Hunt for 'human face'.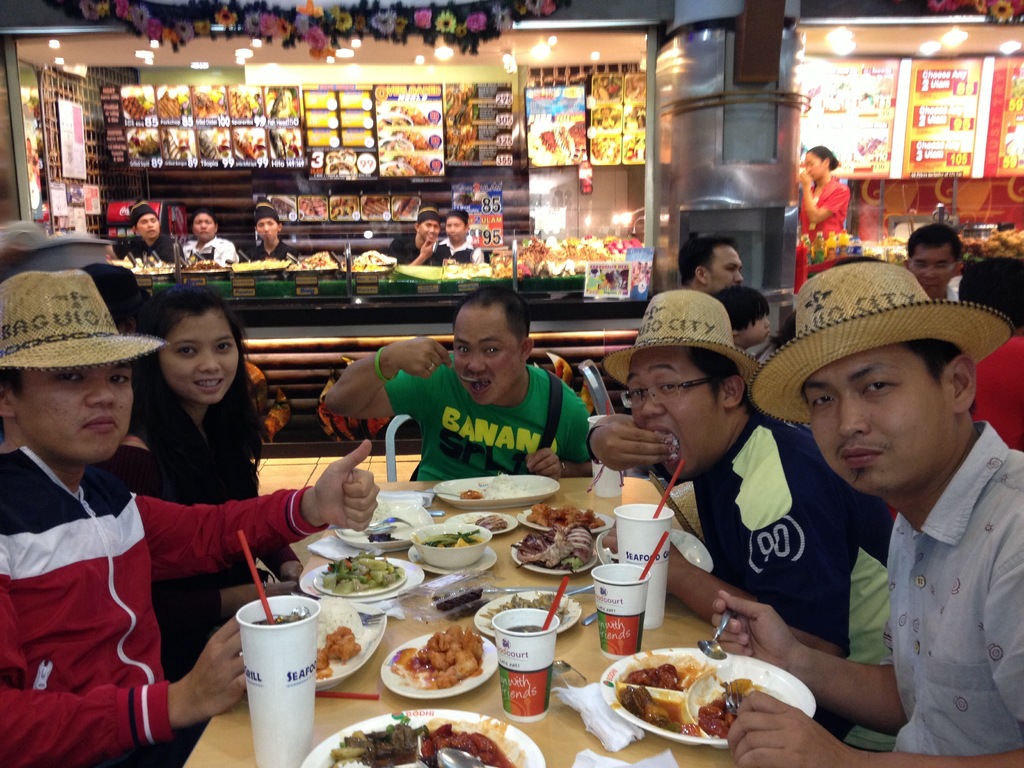
Hunted down at Rect(905, 238, 957, 294).
